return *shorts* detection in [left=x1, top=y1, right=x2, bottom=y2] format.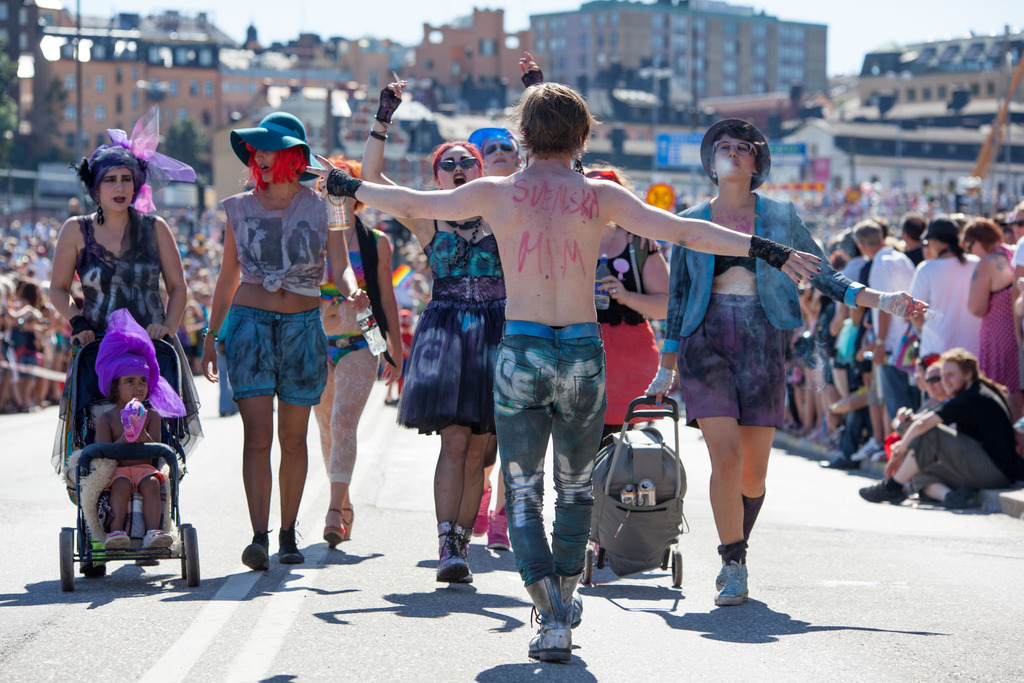
[left=675, top=293, right=786, bottom=429].
